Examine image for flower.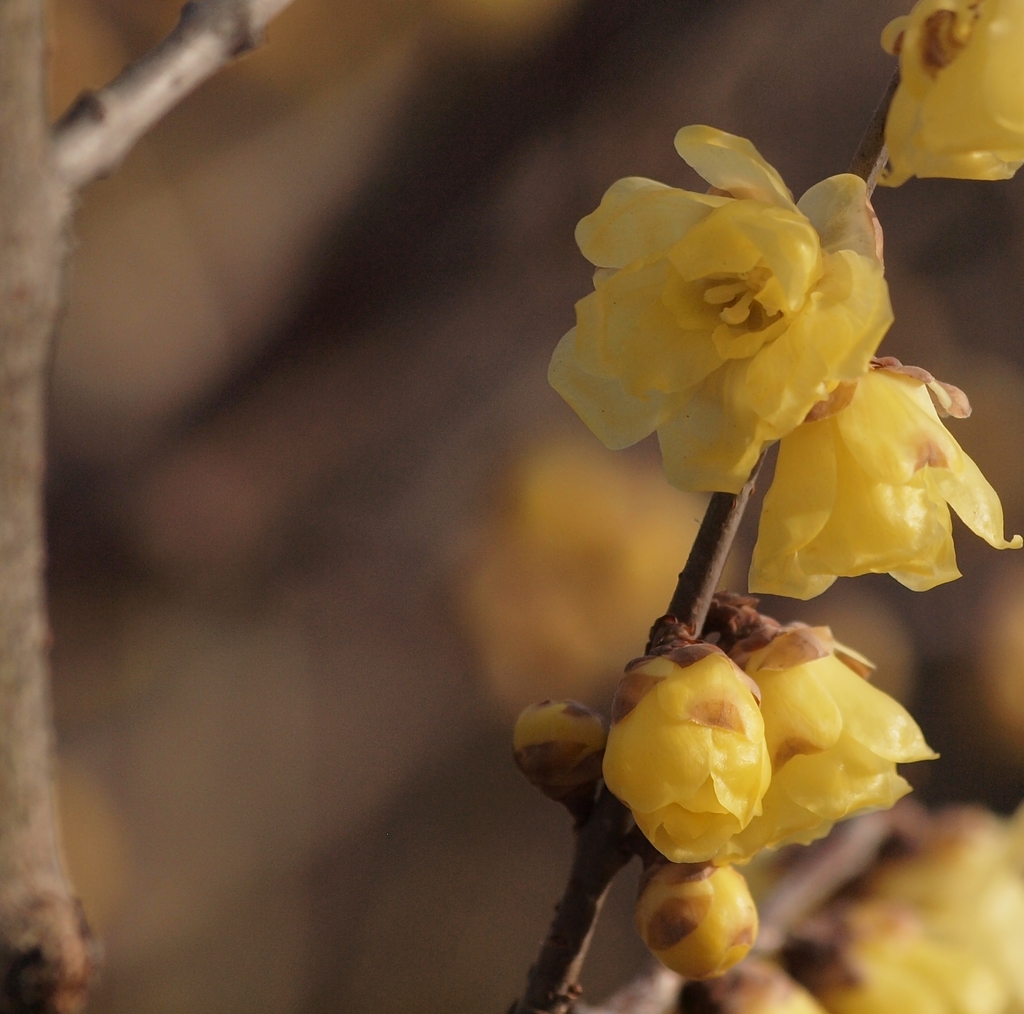
Examination result: [754,345,1023,600].
